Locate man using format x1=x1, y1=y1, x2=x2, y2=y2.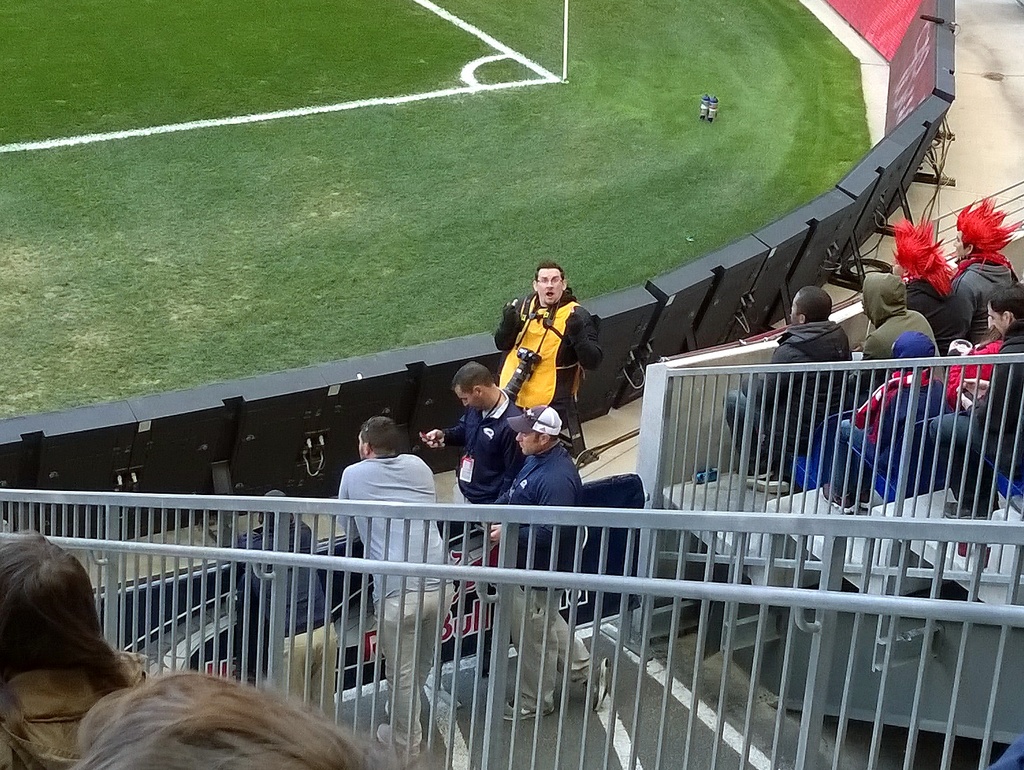
x1=335, y1=415, x2=451, y2=761.
